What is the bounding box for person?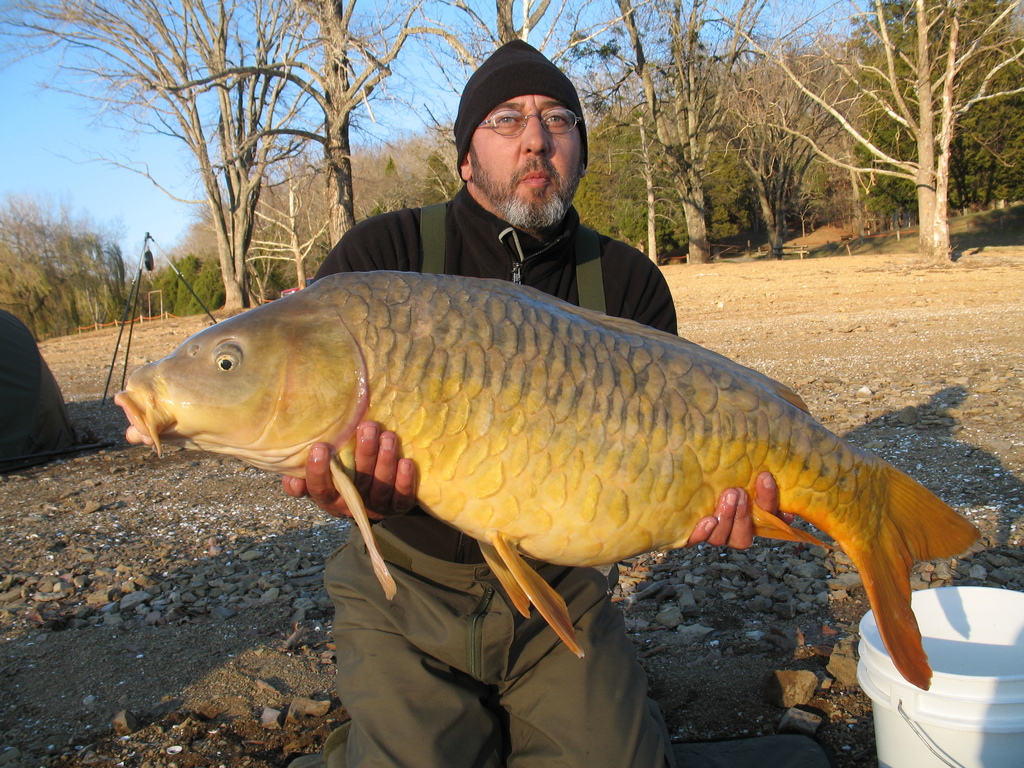
l=279, t=37, r=793, b=765.
